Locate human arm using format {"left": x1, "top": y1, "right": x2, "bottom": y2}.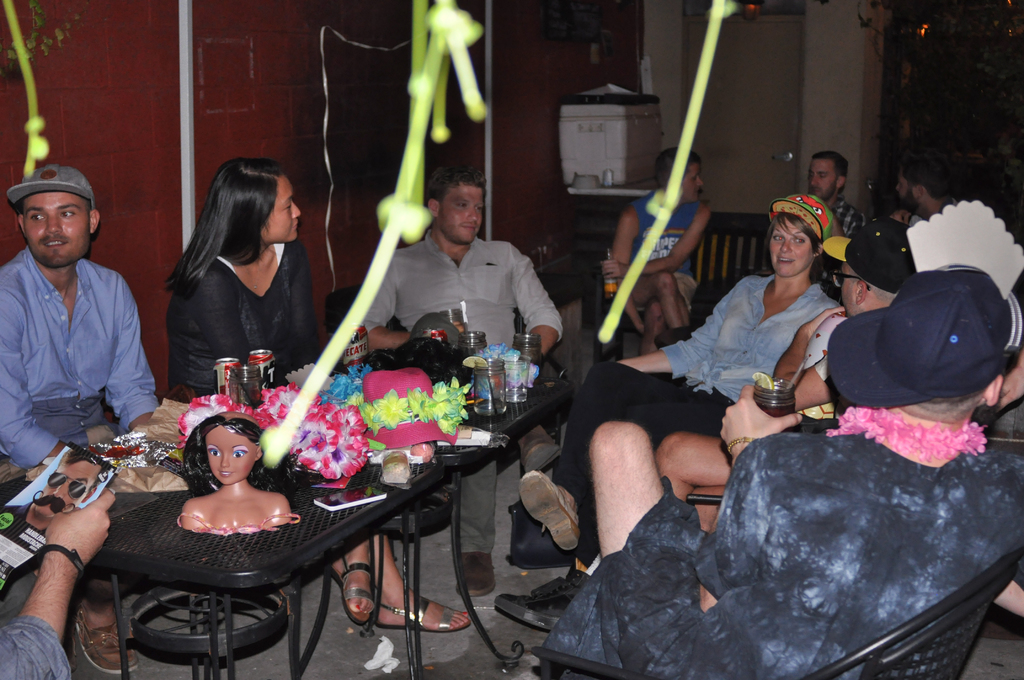
{"left": 104, "top": 273, "right": 157, "bottom": 439}.
